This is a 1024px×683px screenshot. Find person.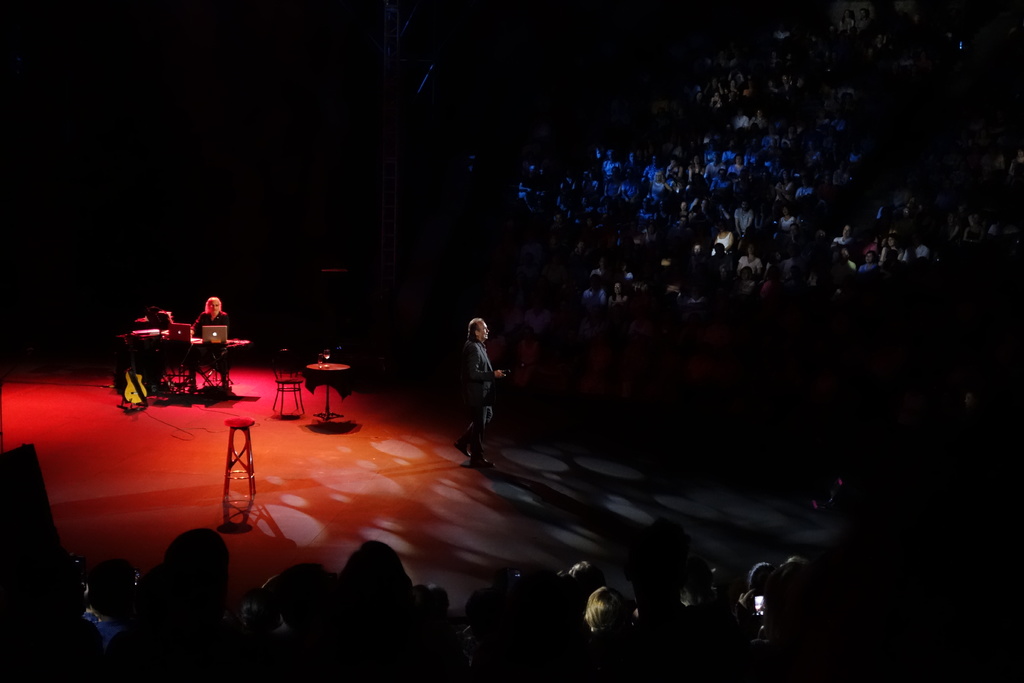
Bounding box: <region>189, 294, 234, 338</region>.
